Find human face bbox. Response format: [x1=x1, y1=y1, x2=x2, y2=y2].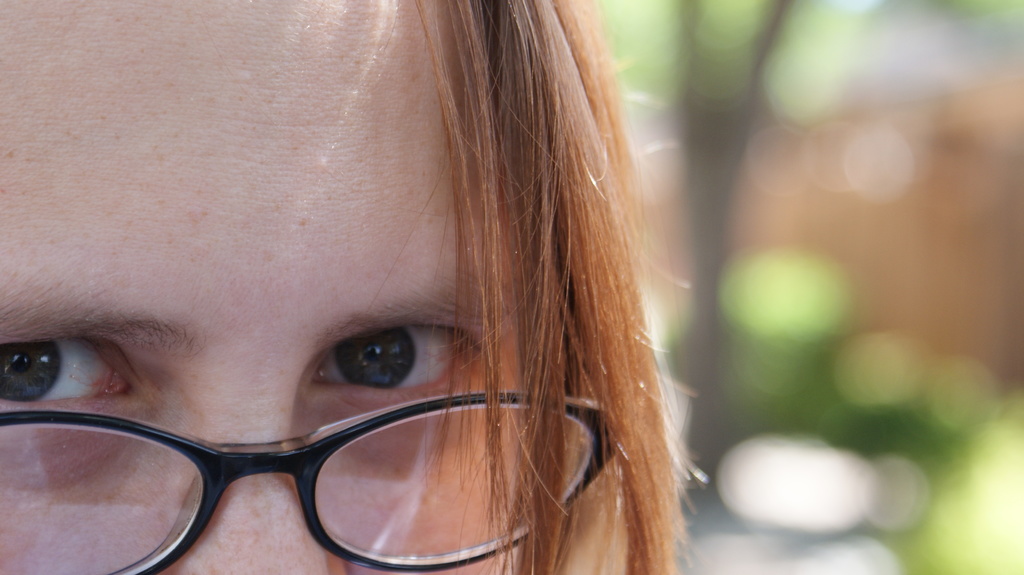
[x1=0, y1=0, x2=524, y2=574].
